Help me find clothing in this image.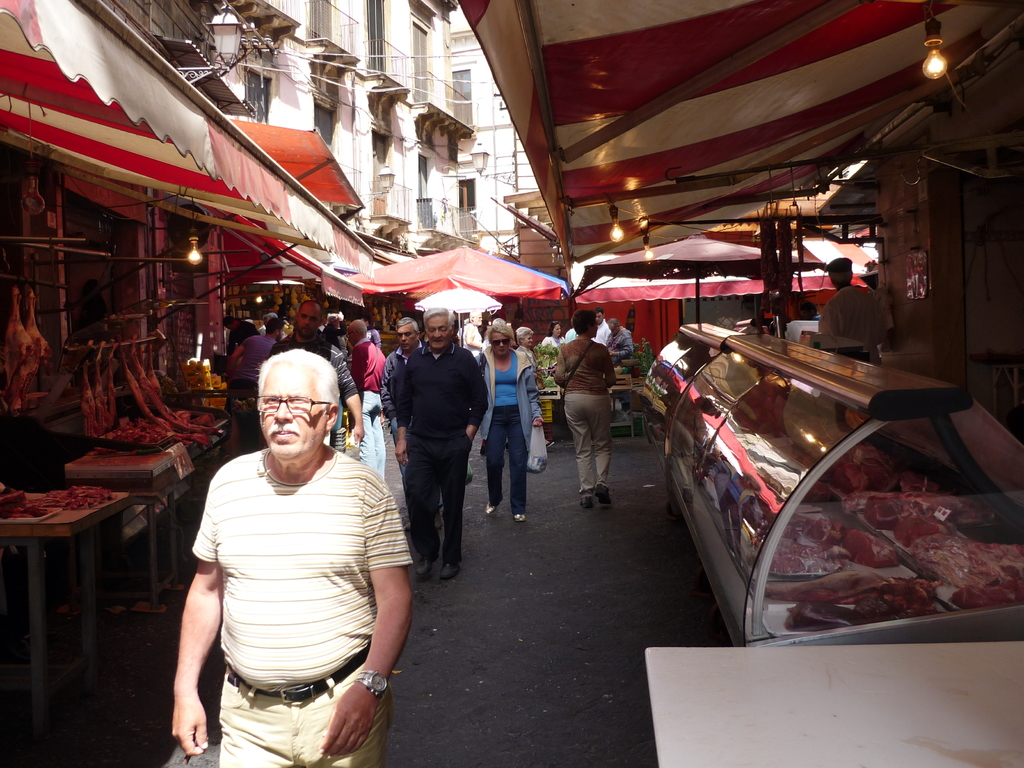
Found it: x1=228, y1=331, x2=273, y2=390.
